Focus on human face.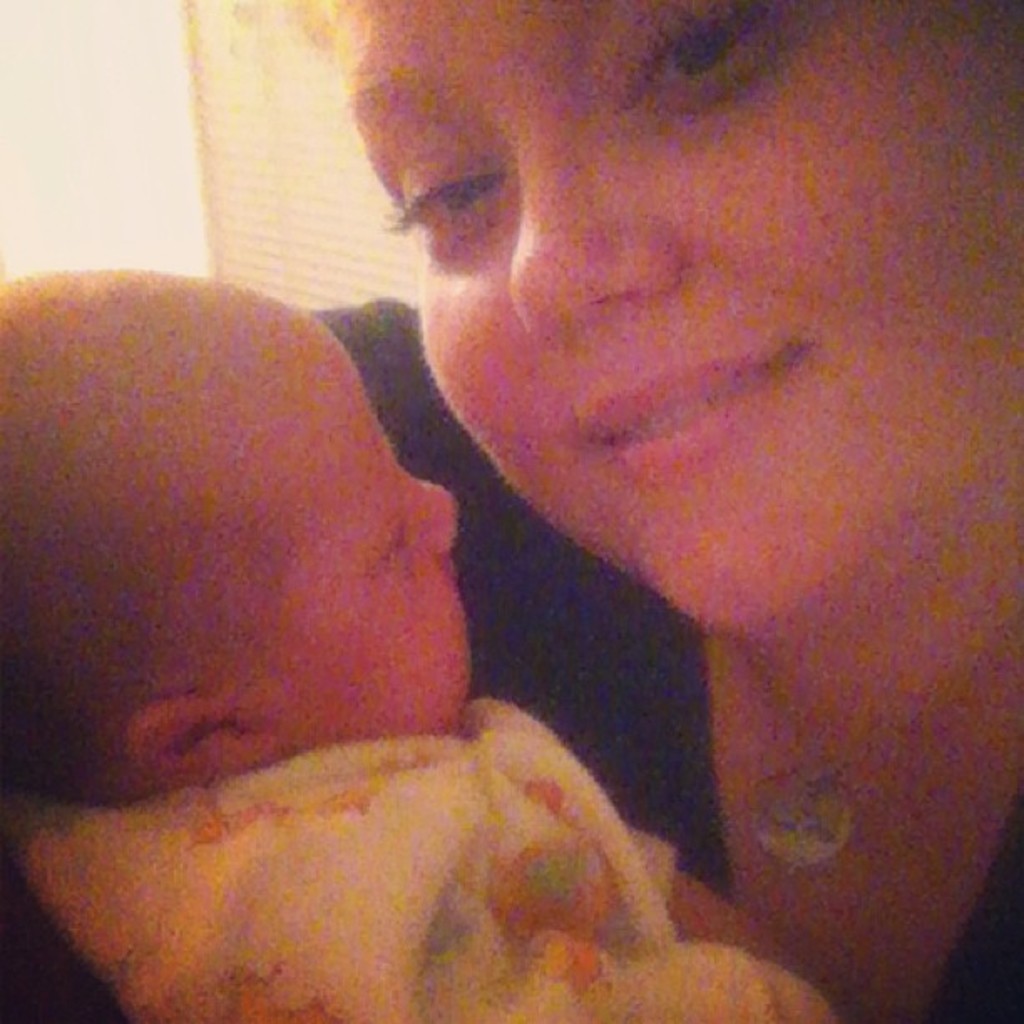
Focused at pyautogui.locateOnScreen(196, 293, 467, 741).
